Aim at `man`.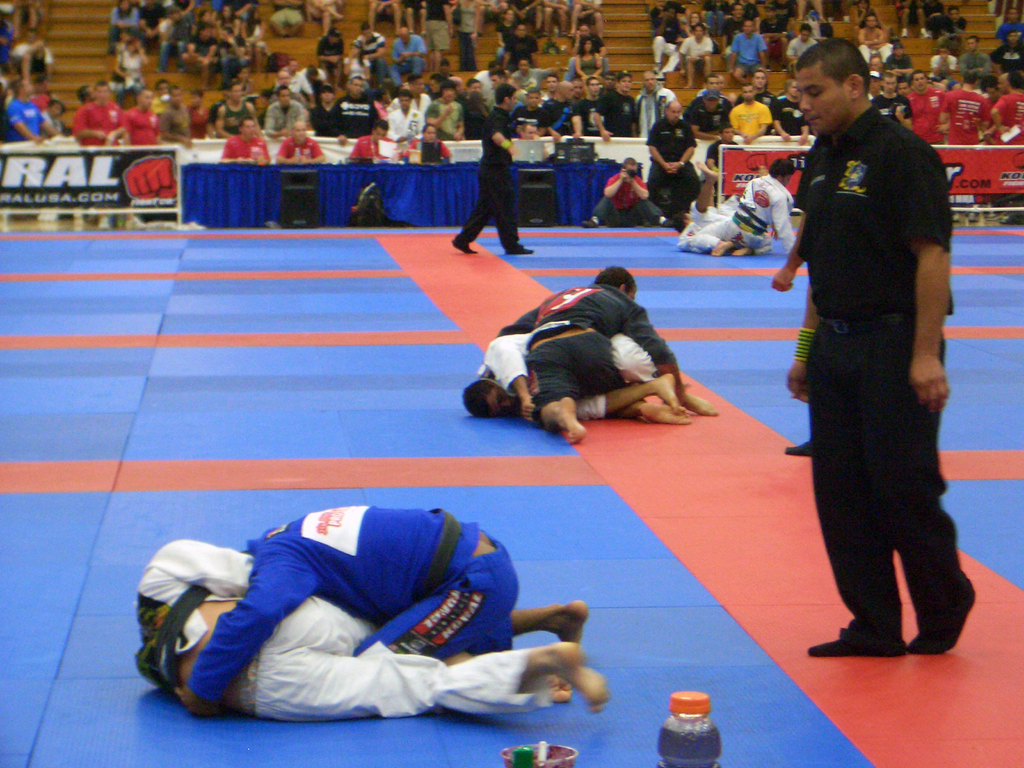
Aimed at pyautogui.locateOnScreen(515, 118, 550, 161).
